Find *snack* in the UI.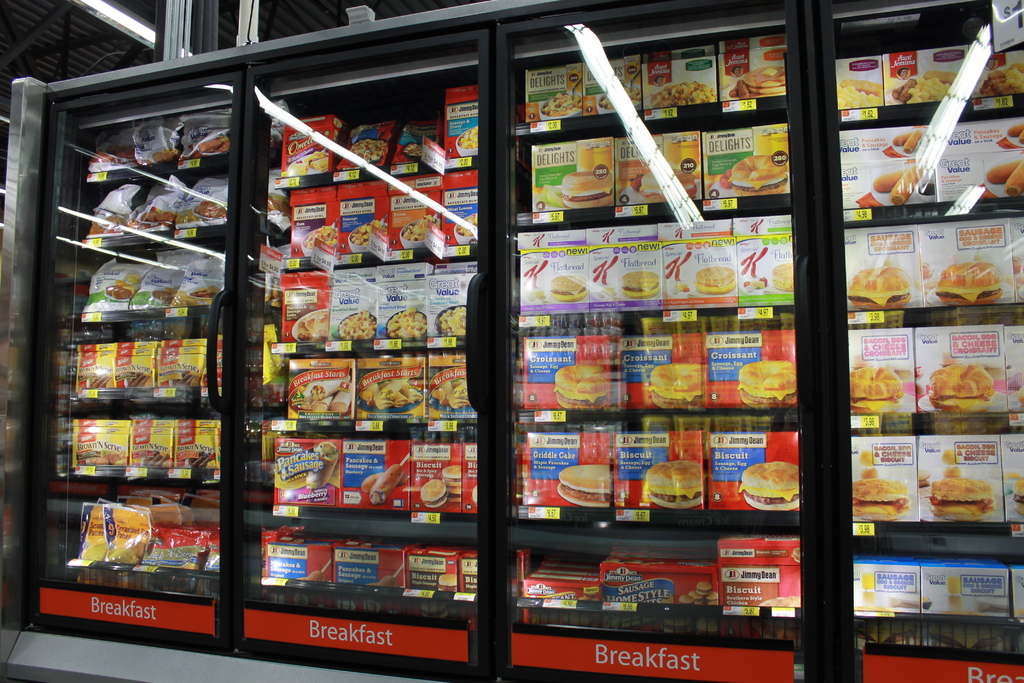
UI element at (552,276,588,304).
